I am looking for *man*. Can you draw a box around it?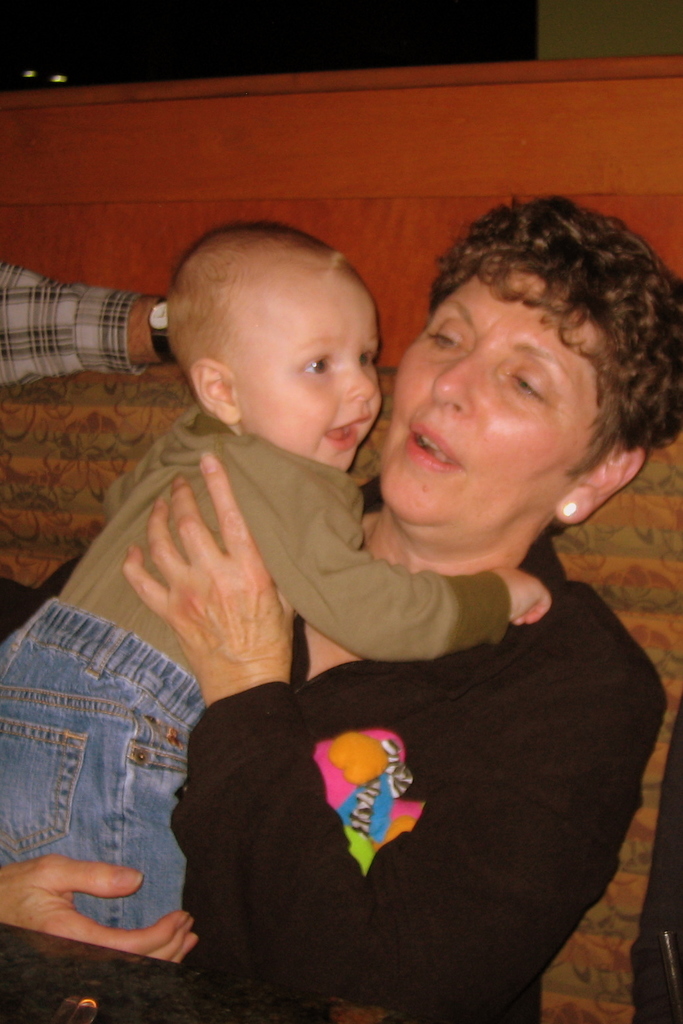
Sure, the bounding box is (0,261,185,403).
